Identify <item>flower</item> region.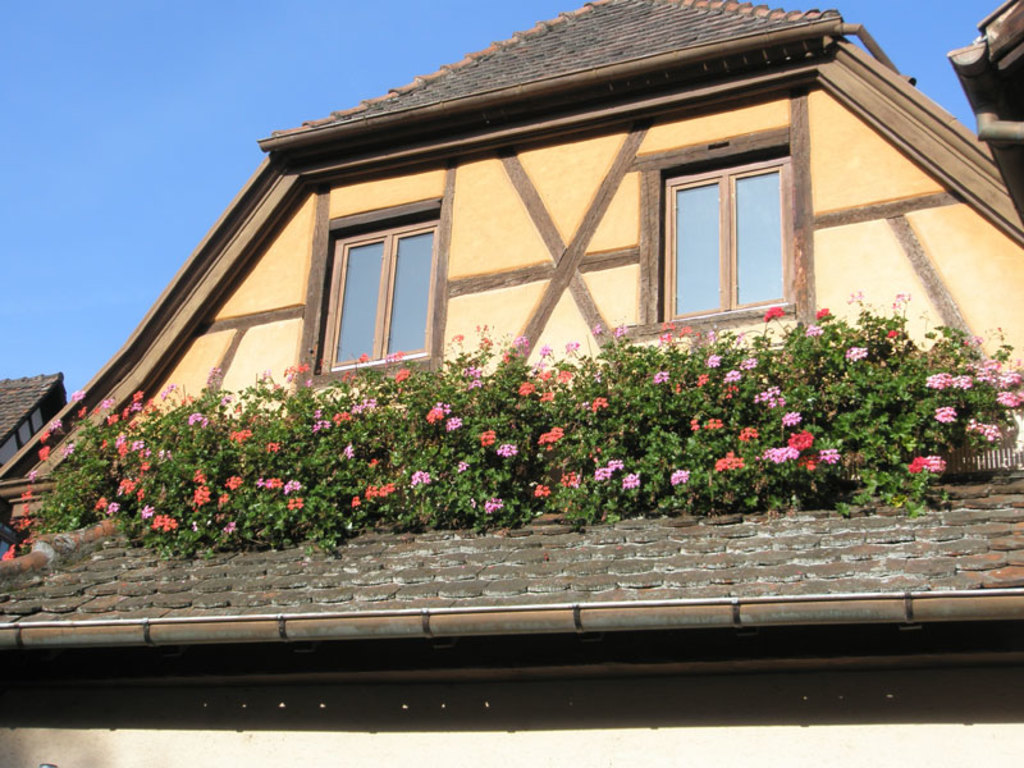
Region: left=764, top=305, right=786, bottom=320.
